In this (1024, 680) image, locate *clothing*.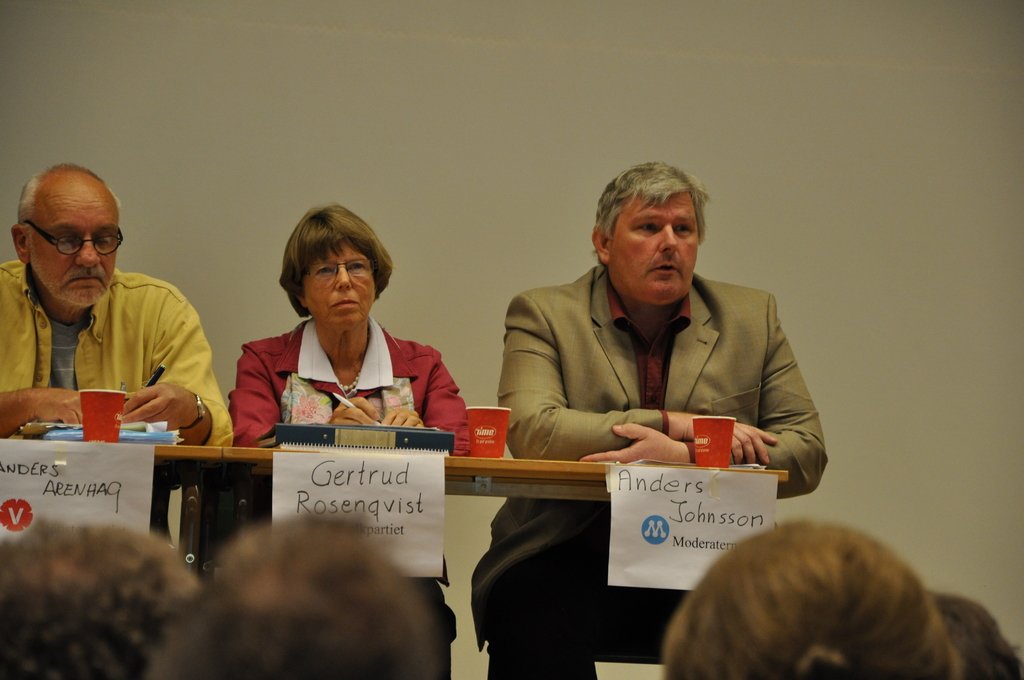
Bounding box: box=[225, 327, 473, 495].
